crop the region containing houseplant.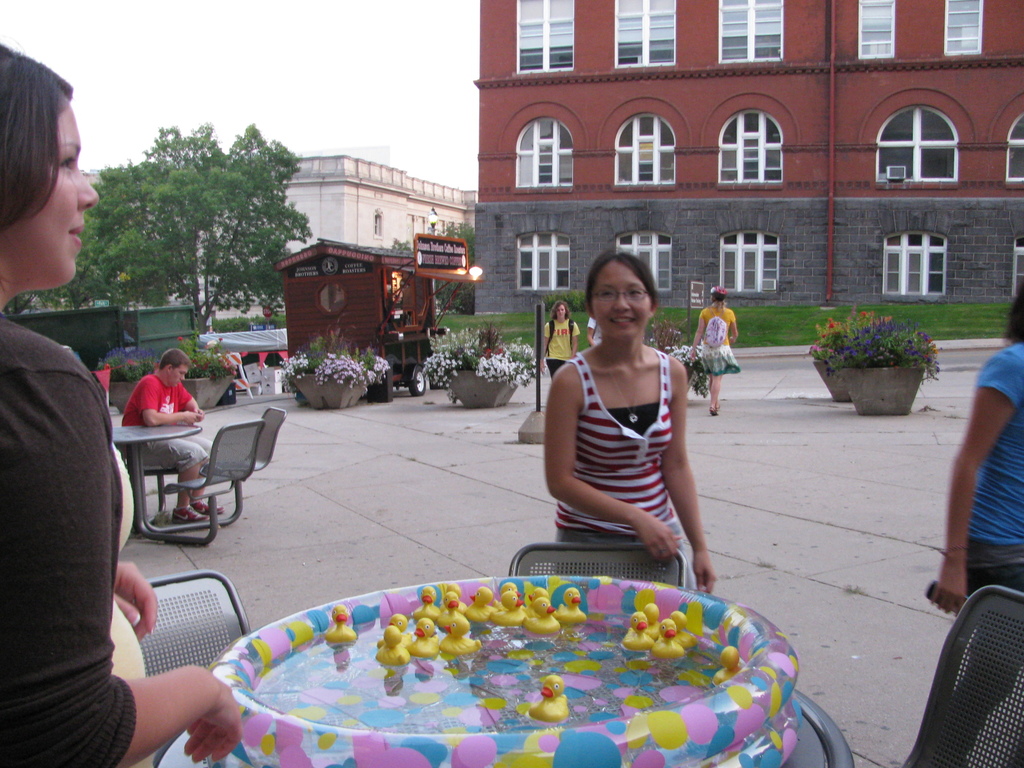
Crop region: [left=809, top=315, right=900, bottom=403].
